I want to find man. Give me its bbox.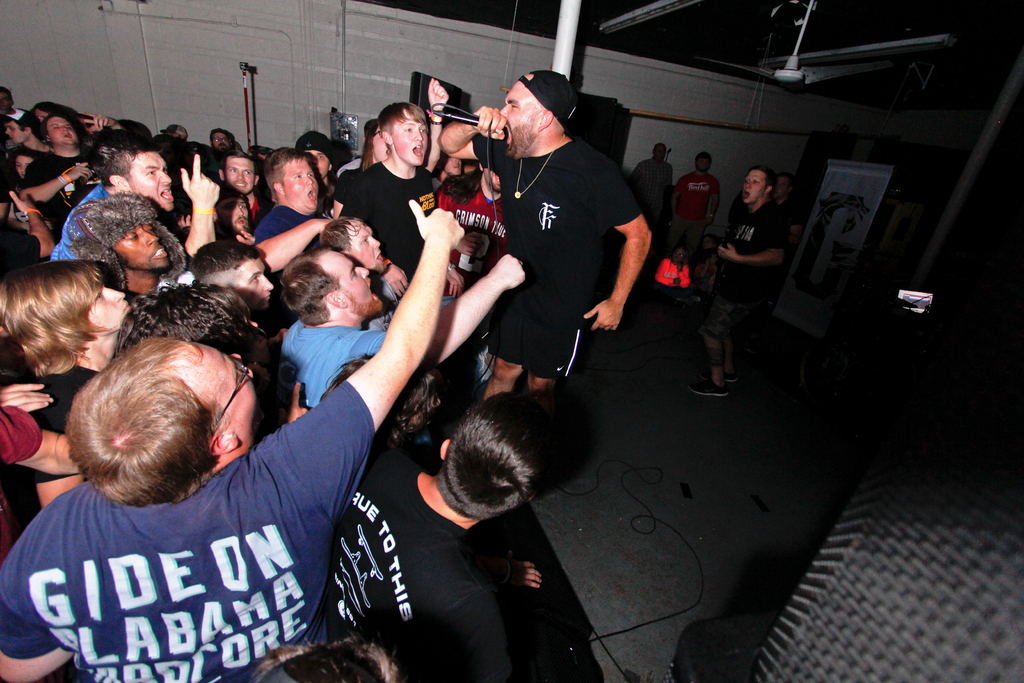
select_region(677, 150, 722, 269).
